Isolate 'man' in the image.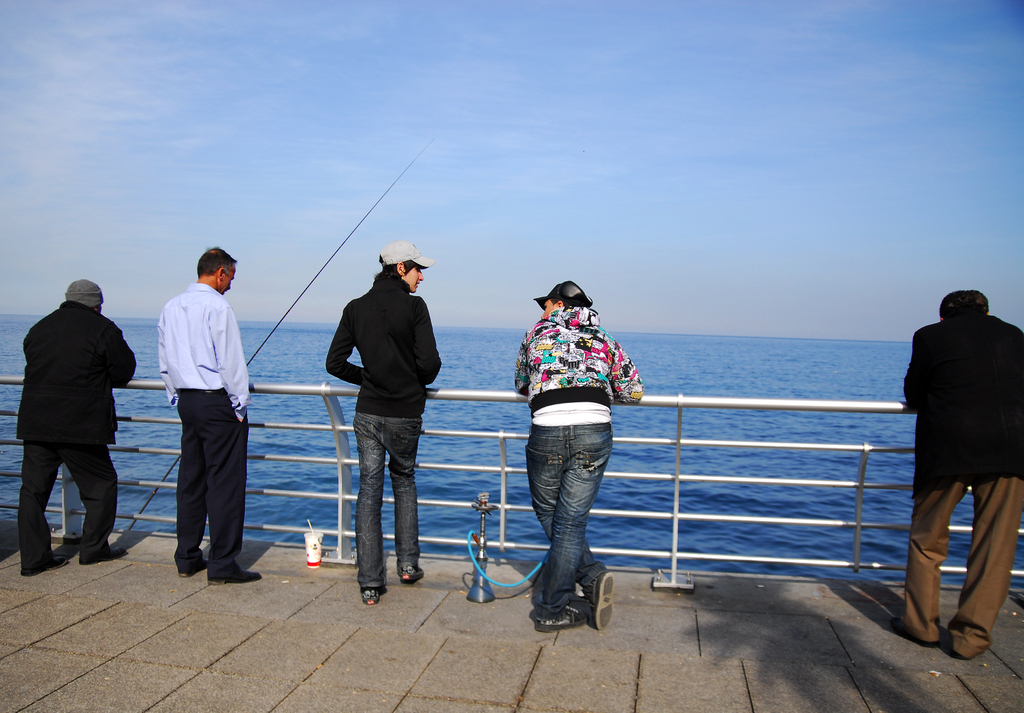
Isolated region: box(157, 242, 266, 583).
